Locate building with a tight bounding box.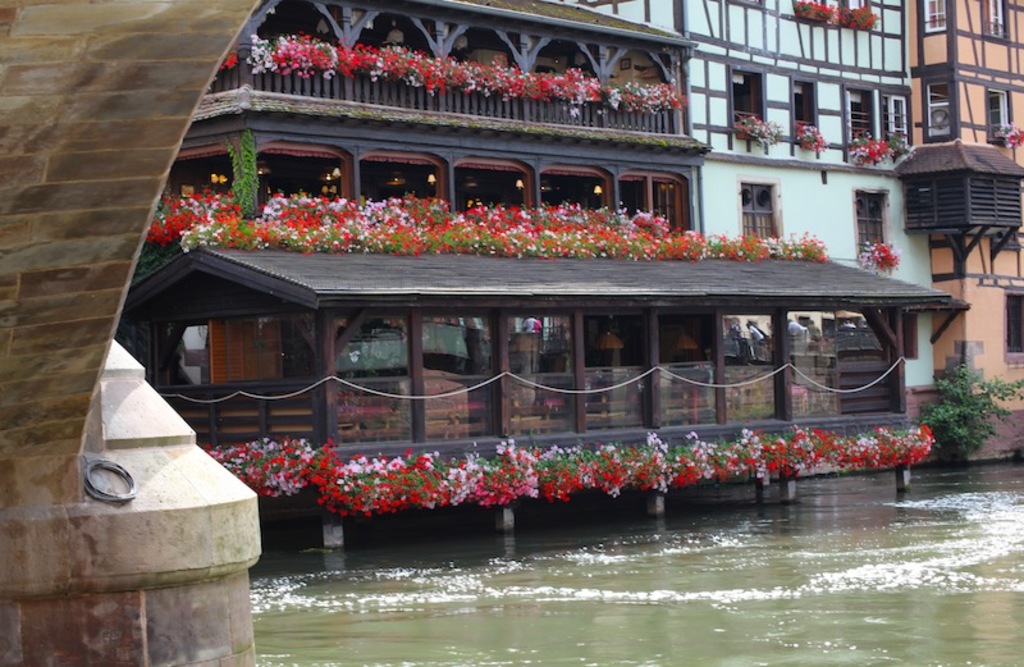
box=[901, 0, 1015, 456].
